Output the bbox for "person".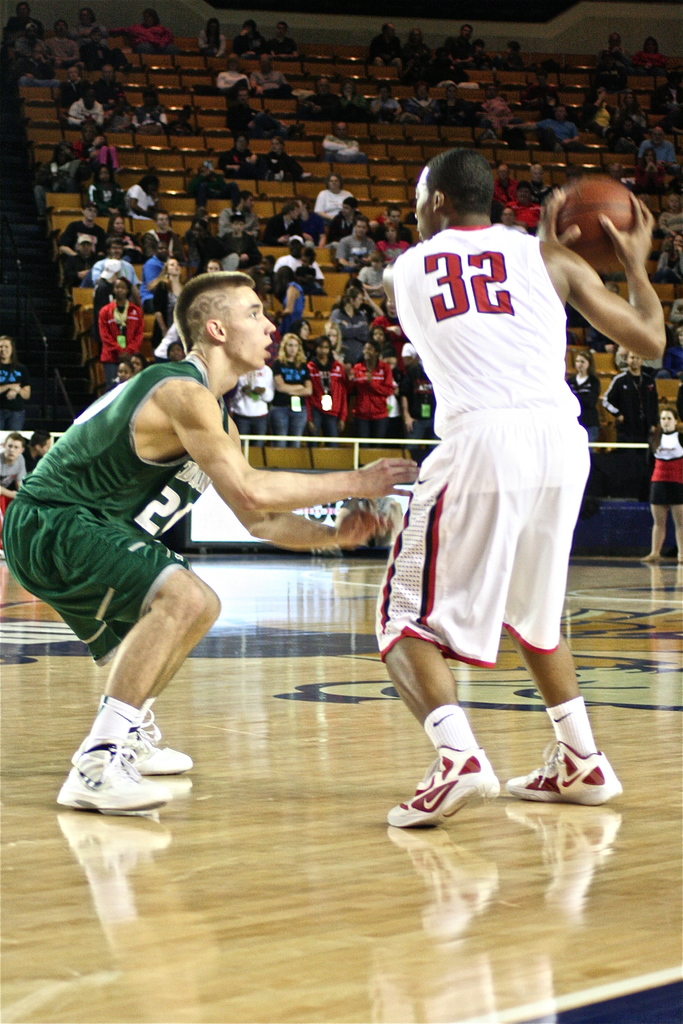
(88,166,120,215).
